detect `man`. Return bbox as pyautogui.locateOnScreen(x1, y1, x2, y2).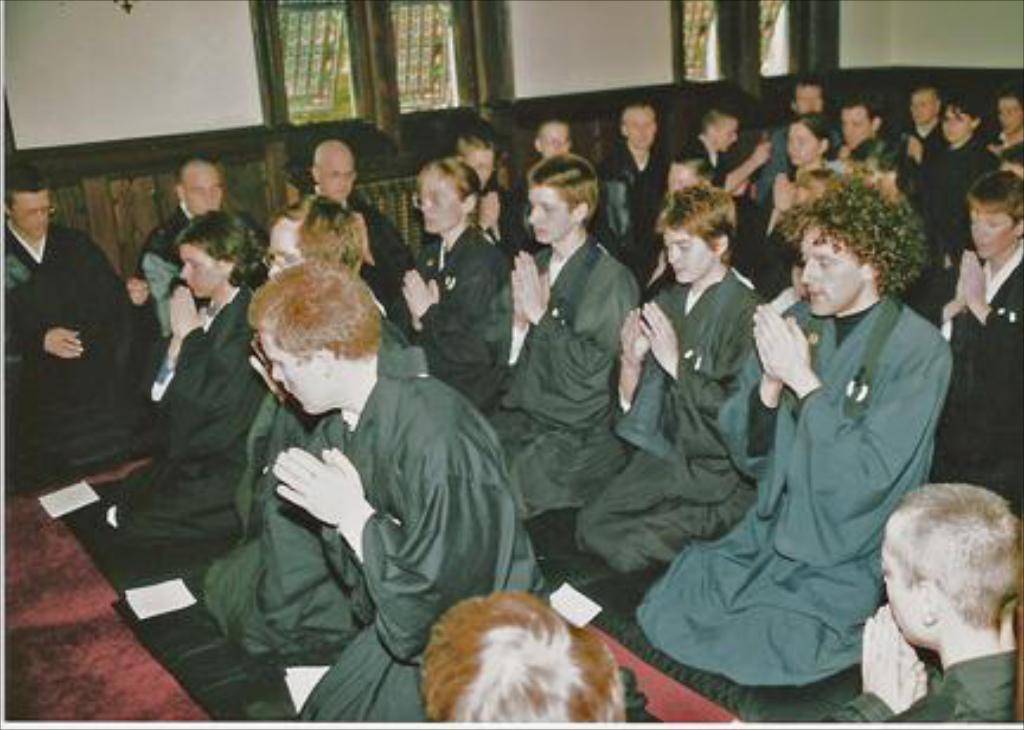
pyautogui.locateOnScreen(190, 199, 436, 664).
